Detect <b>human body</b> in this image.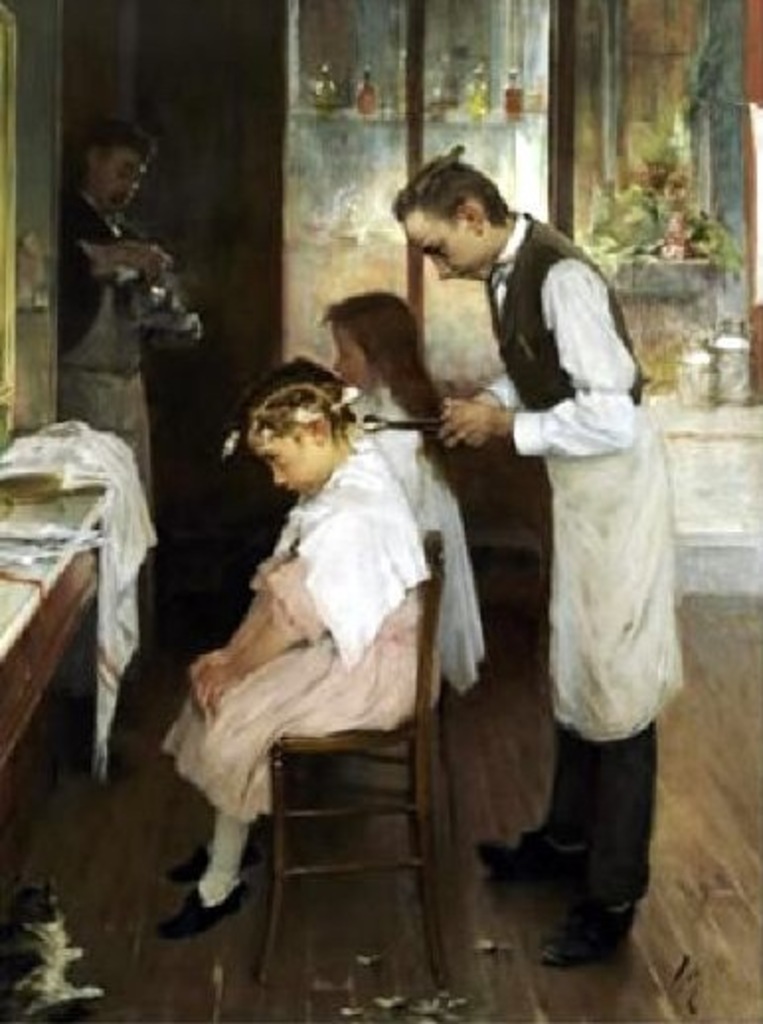
Detection: (55, 196, 213, 461).
